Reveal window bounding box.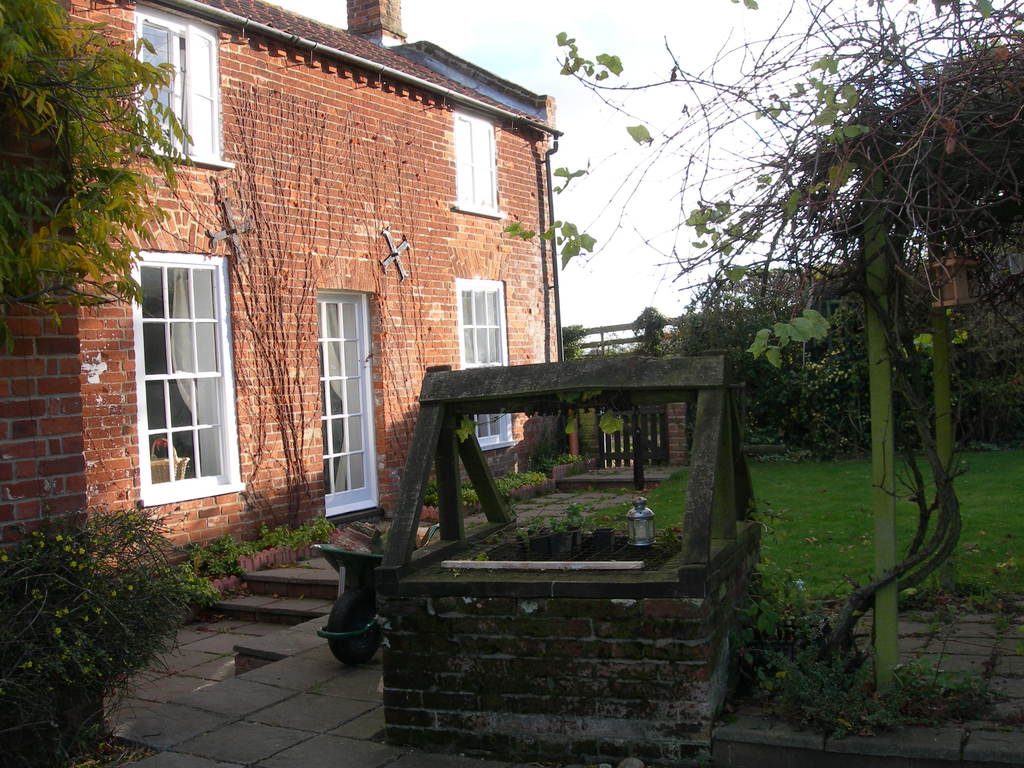
Revealed: (449, 277, 516, 449).
